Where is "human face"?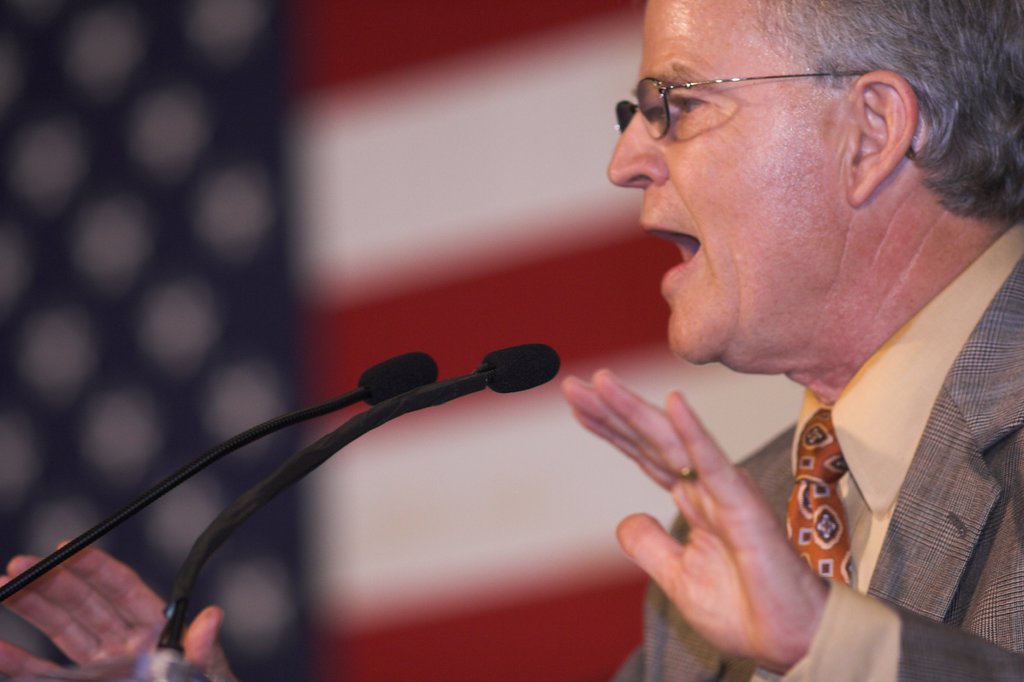
<region>606, 1, 842, 366</region>.
